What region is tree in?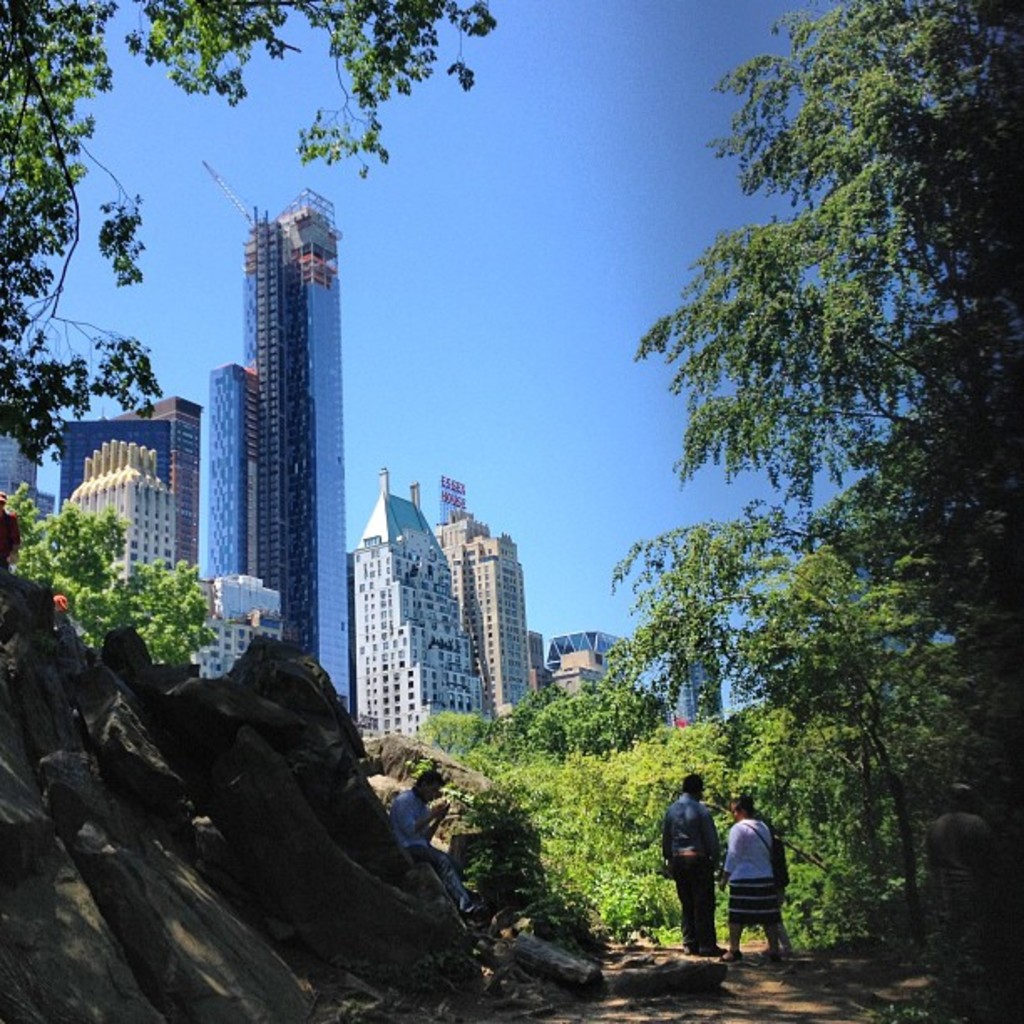
0 0 492 480.
